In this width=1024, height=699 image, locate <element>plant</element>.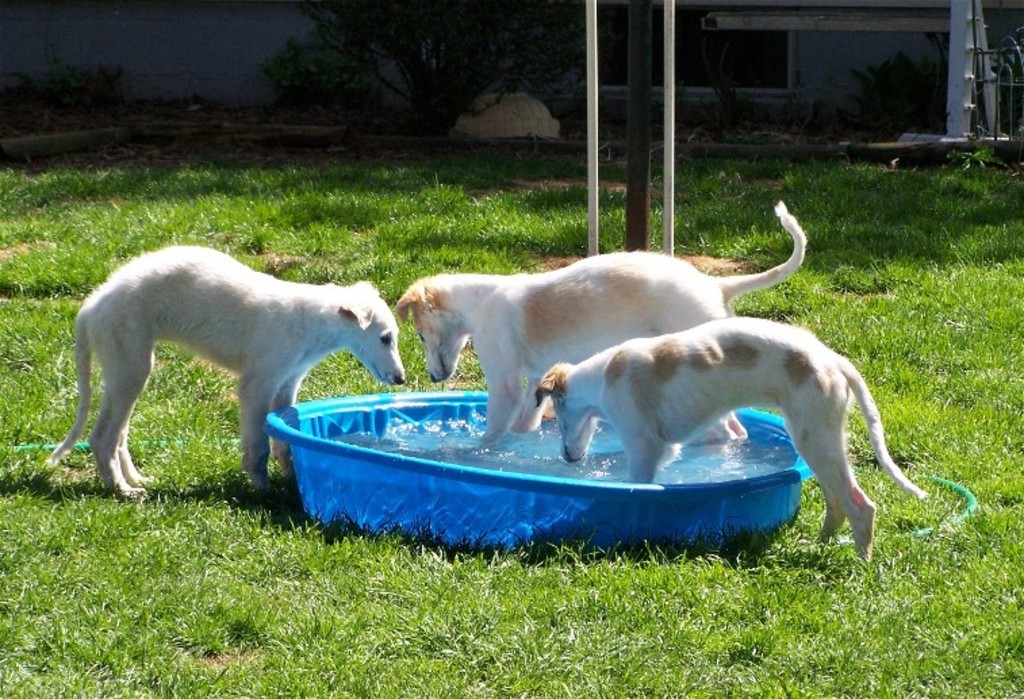
Bounding box: [721,131,771,147].
